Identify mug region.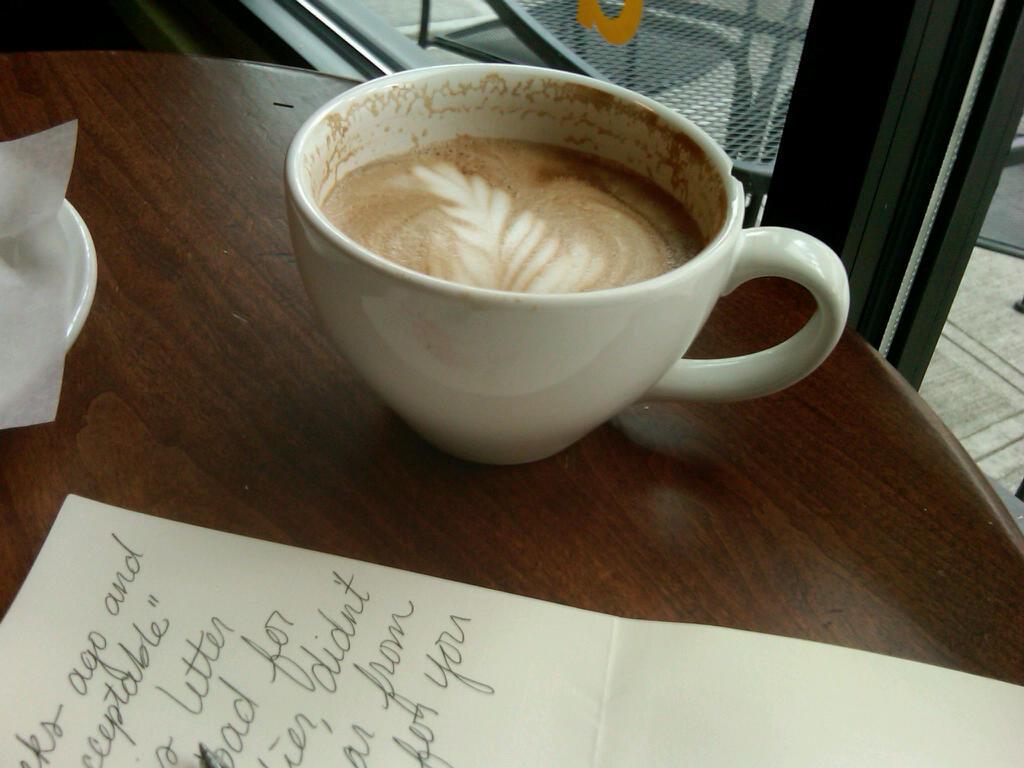
Region: 281/63/851/465.
